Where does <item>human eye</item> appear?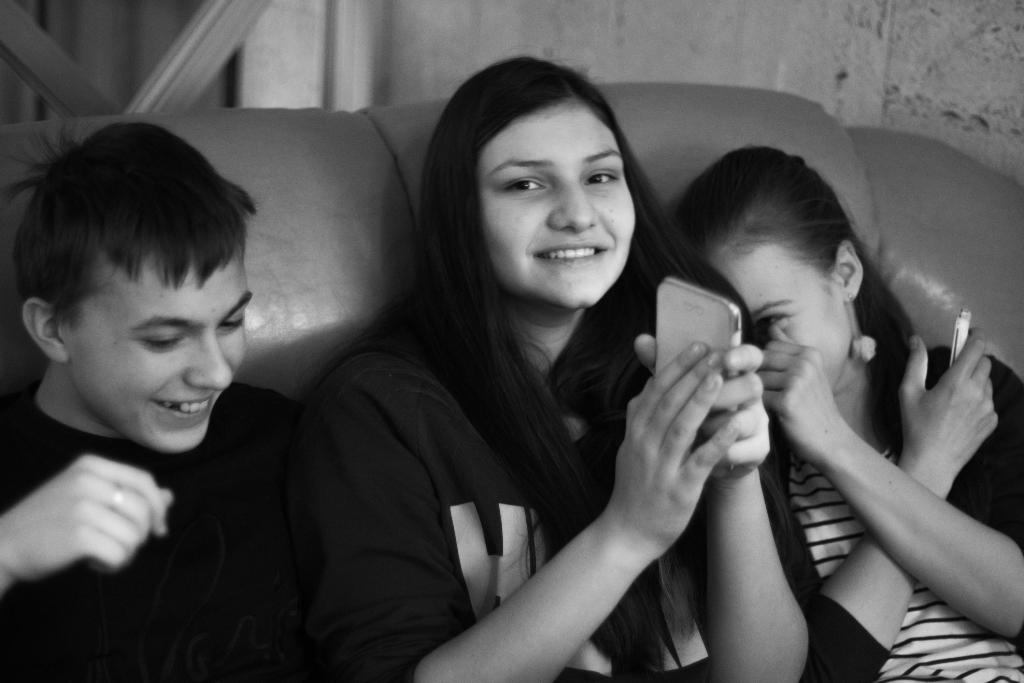
Appears at [138,324,184,353].
